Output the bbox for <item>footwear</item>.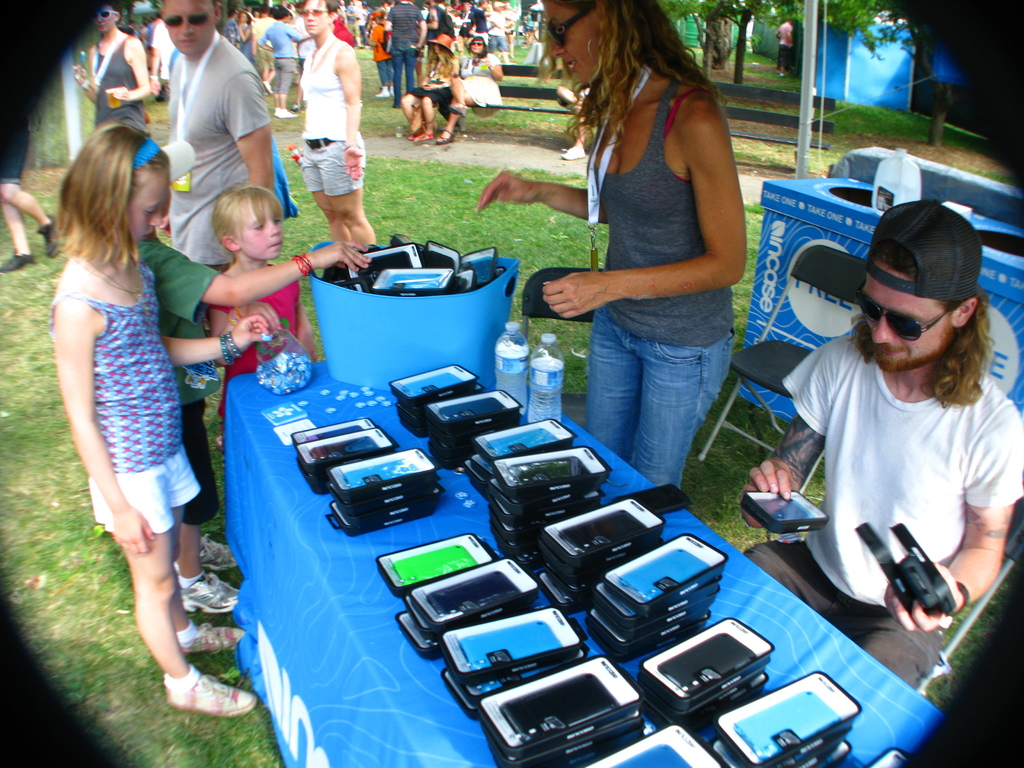
[273, 106, 300, 120].
